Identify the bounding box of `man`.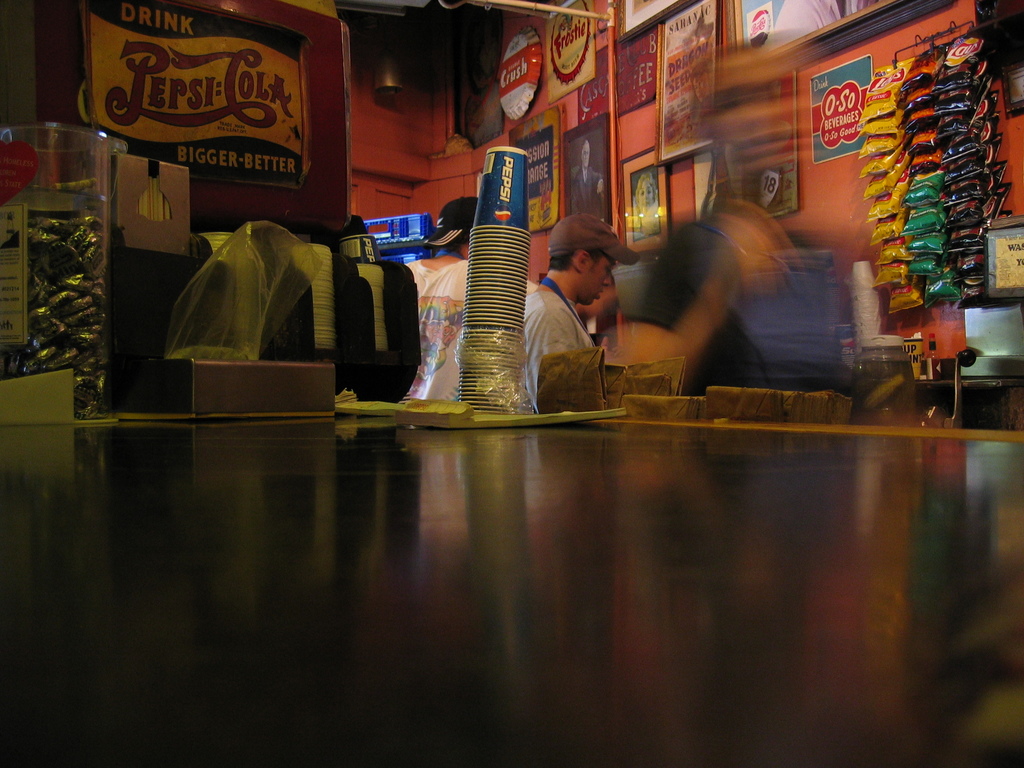
(x1=511, y1=211, x2=637, y2=403).
